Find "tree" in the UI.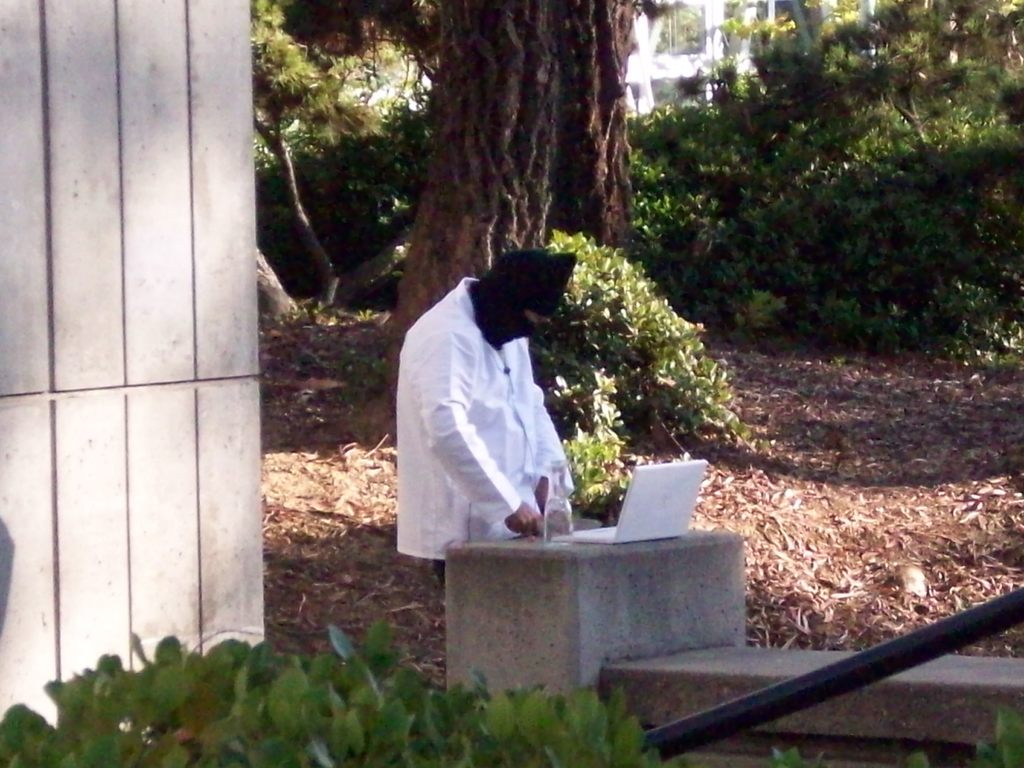
UI element at Rect(248, 0, 391, 319).
